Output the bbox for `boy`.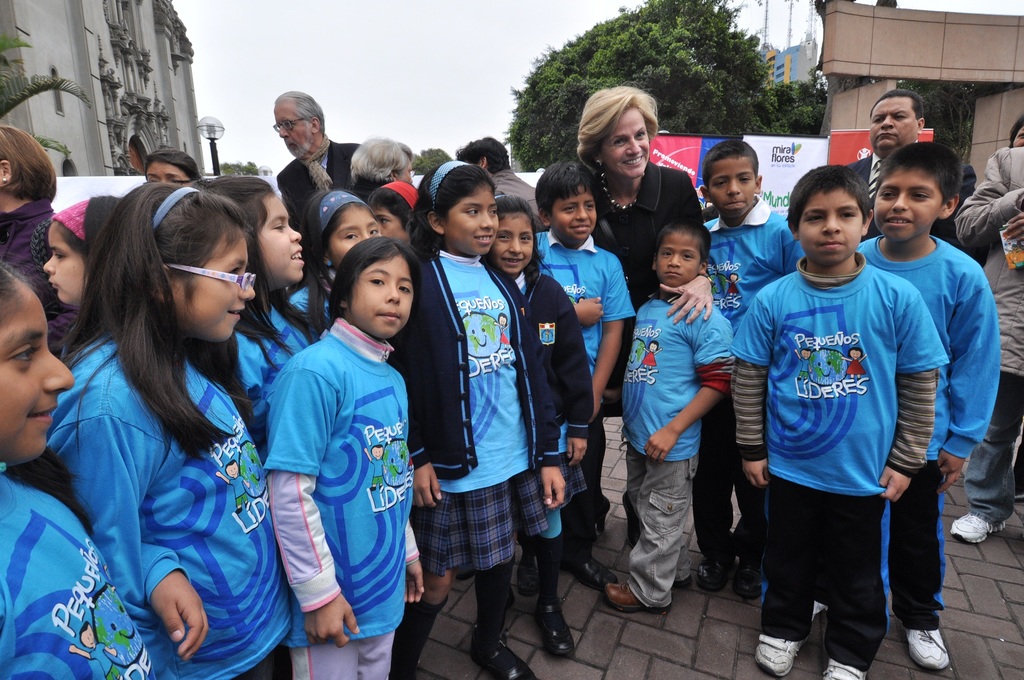
735 161 934 679.
